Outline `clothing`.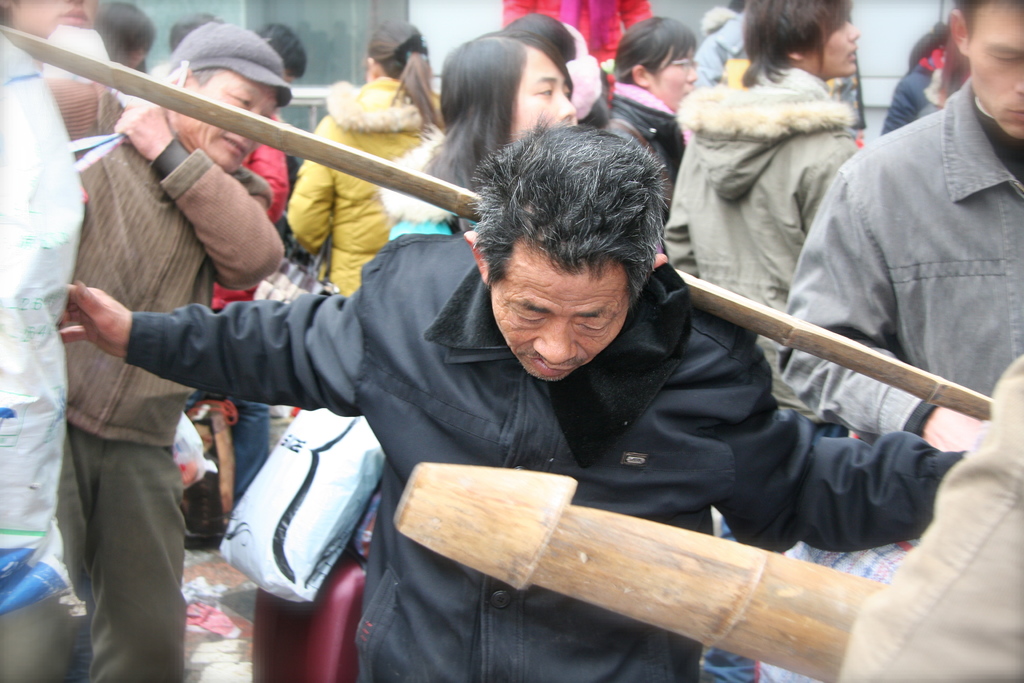
Outline: box=[777, 76, 1023, 438].
